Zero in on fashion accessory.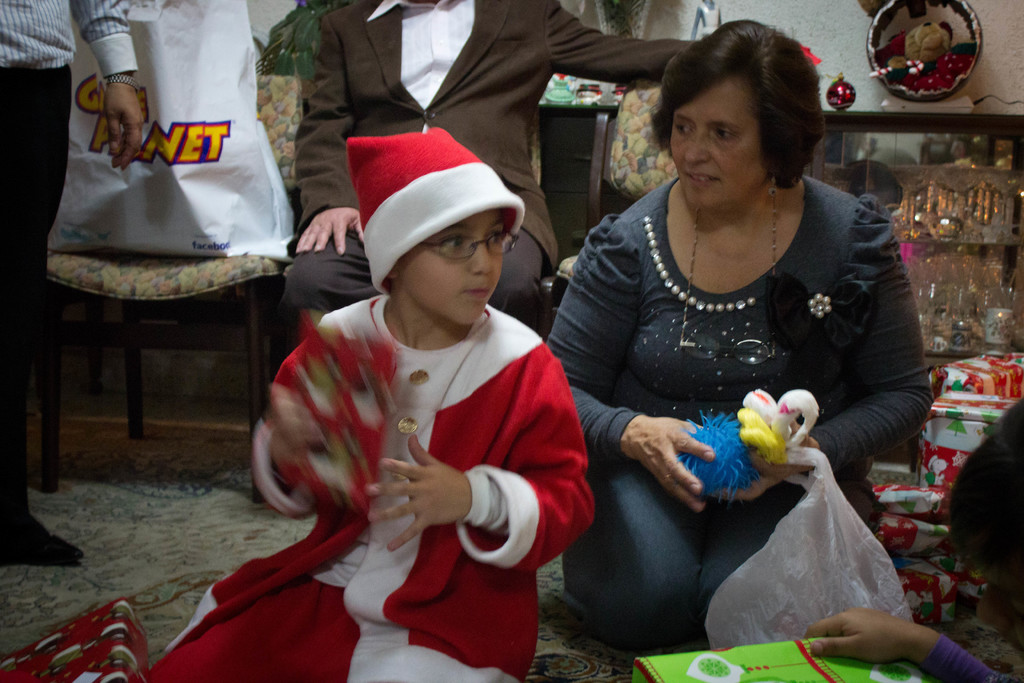
Zeroed in: detection(674, 177, 783, 363).
